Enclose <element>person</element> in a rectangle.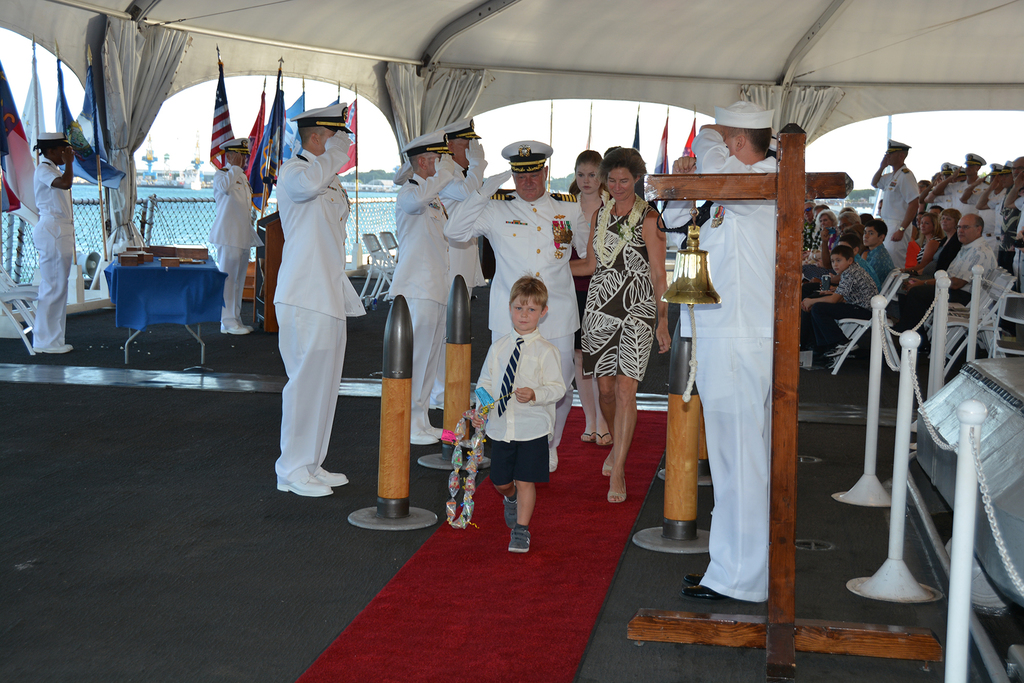
x1=563, y1=148, x2=669, y2=509.
